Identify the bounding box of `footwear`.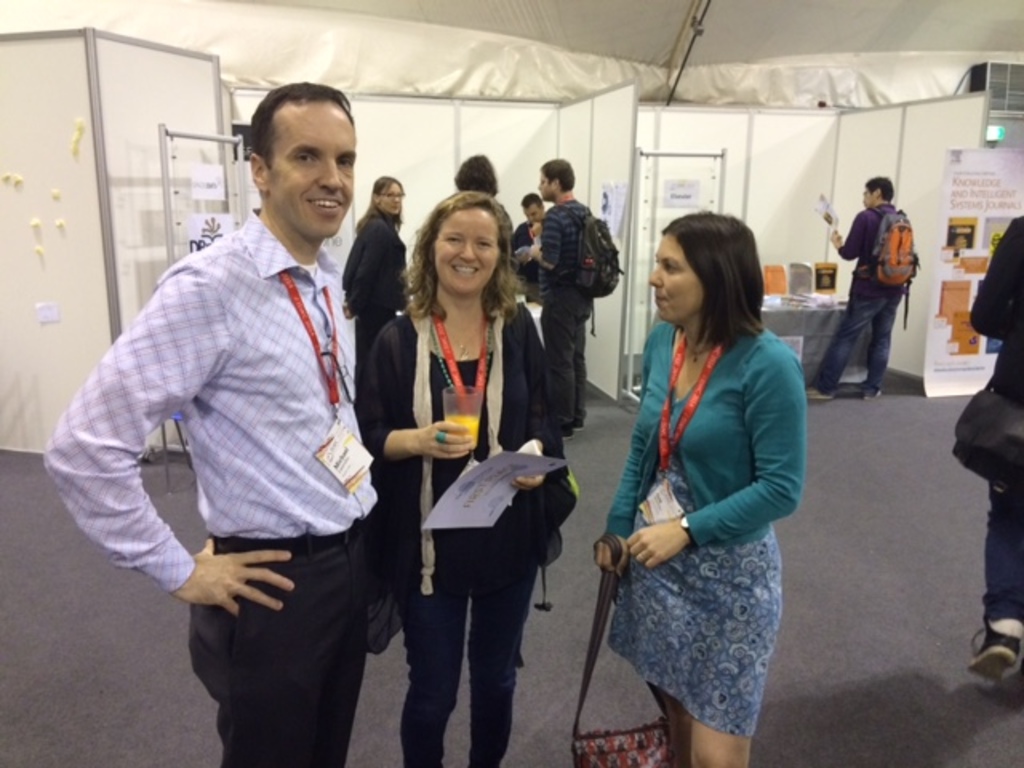
rect(962, 618, 1021, 691).
